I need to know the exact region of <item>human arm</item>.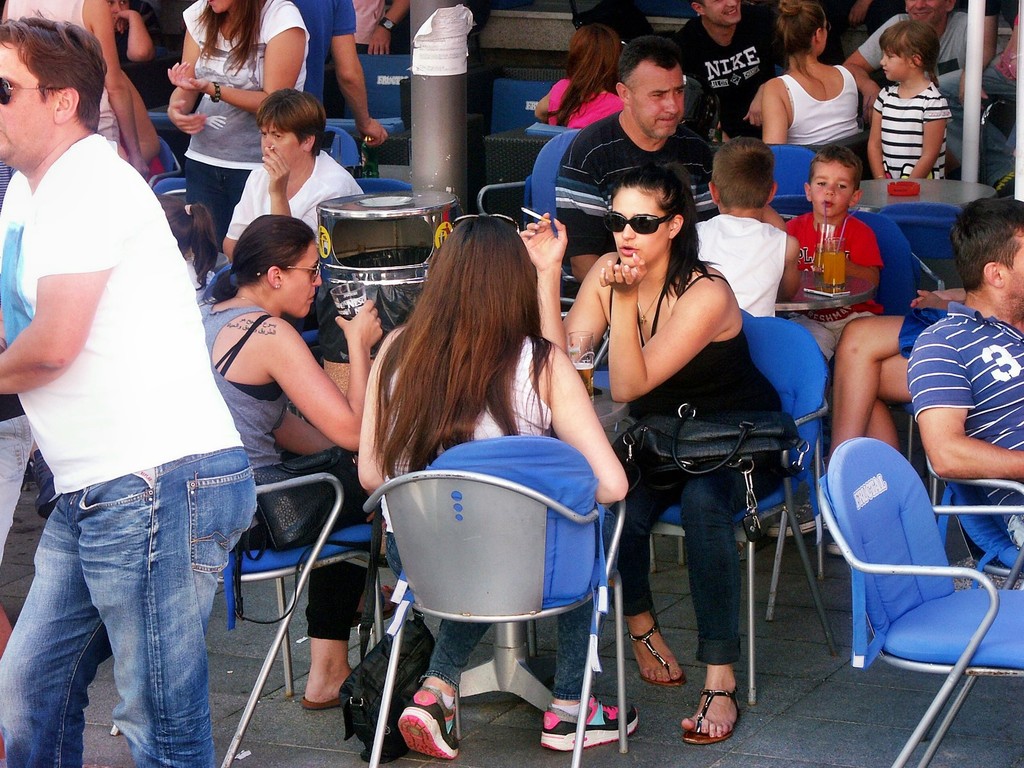
Region: <region>243, 311, 383, 456</region>.
